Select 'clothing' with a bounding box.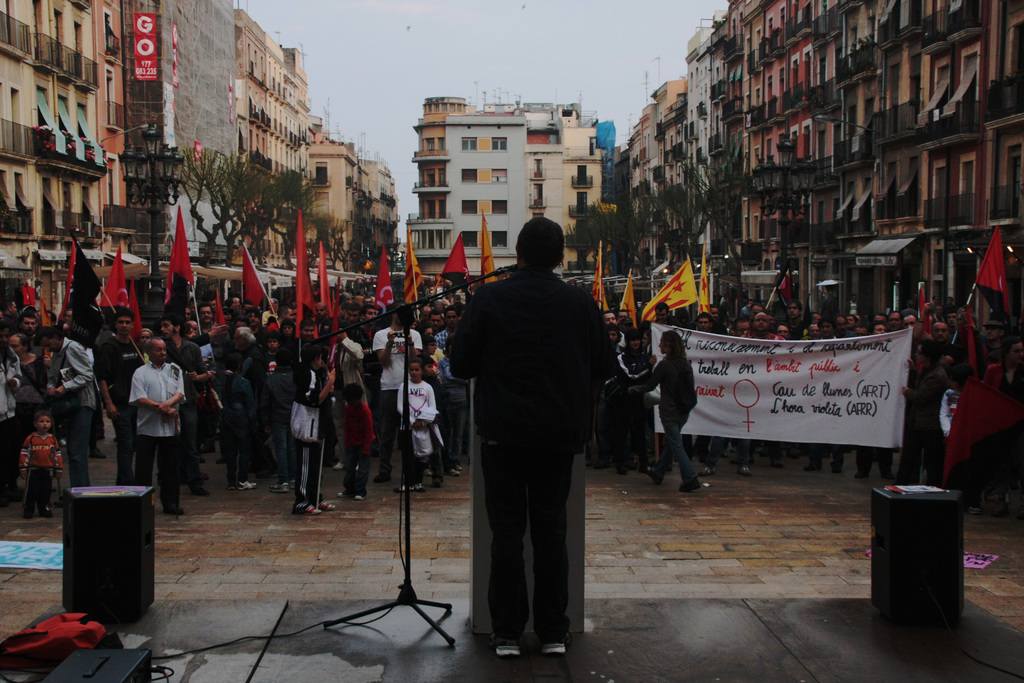
bbox=(328, 338, 368, 407).
